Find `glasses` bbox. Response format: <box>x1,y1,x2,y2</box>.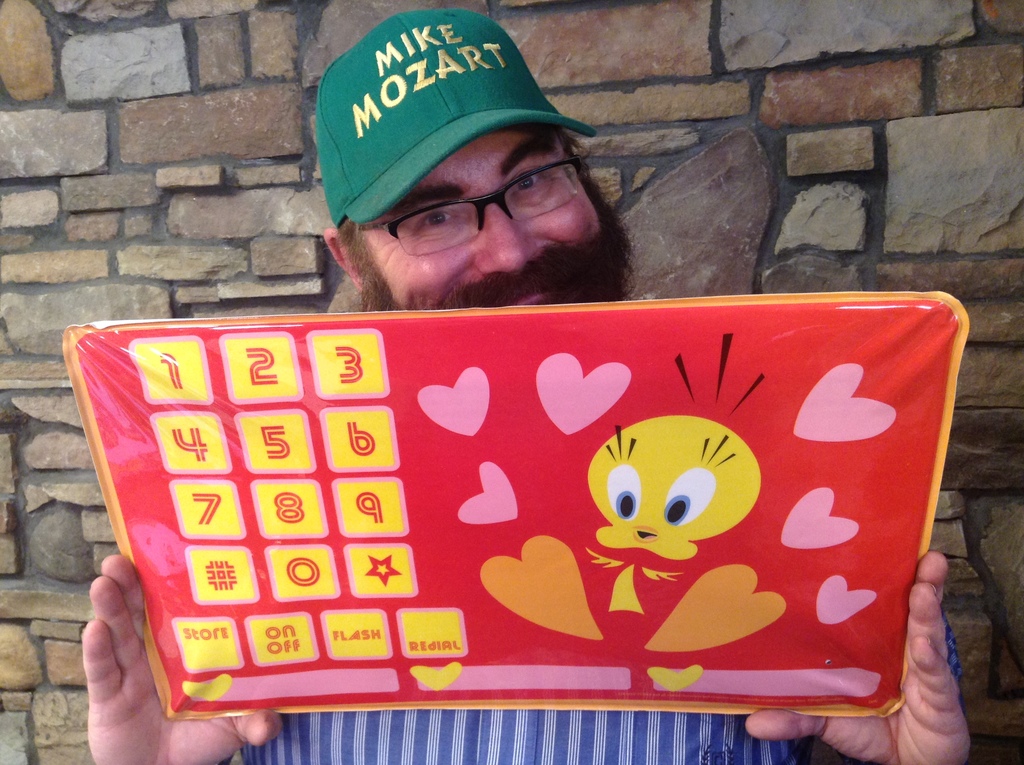
<box>319,147,620,241</box>.
